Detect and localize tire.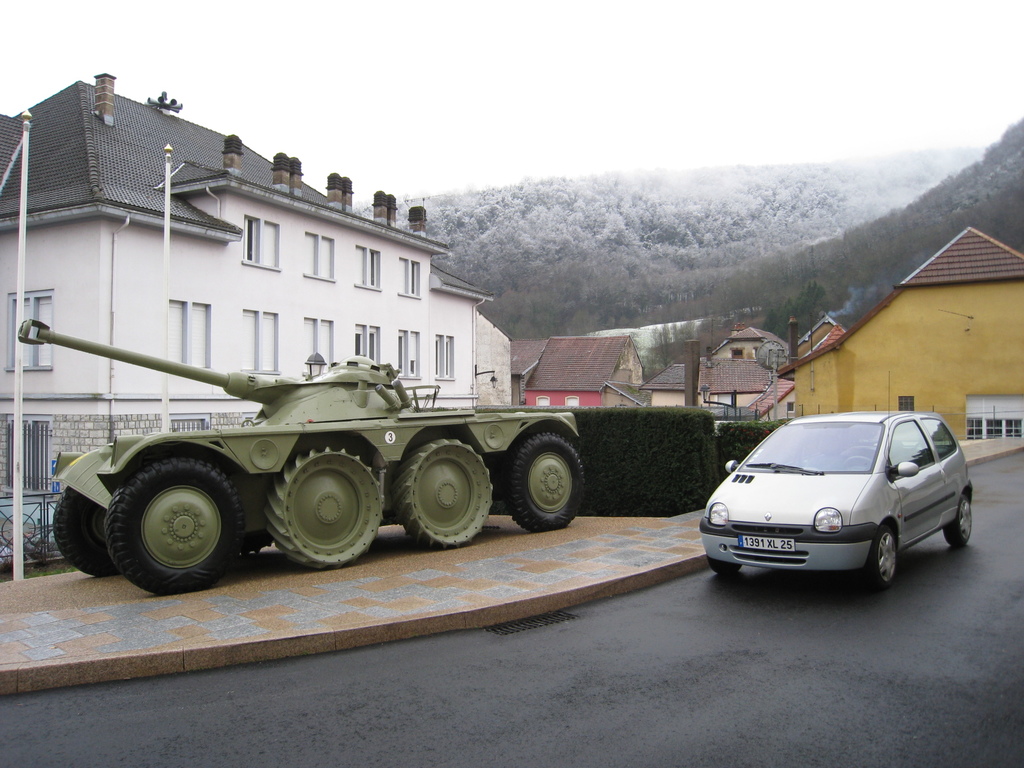
Localized at select_region(266, 438, 382, 575).
